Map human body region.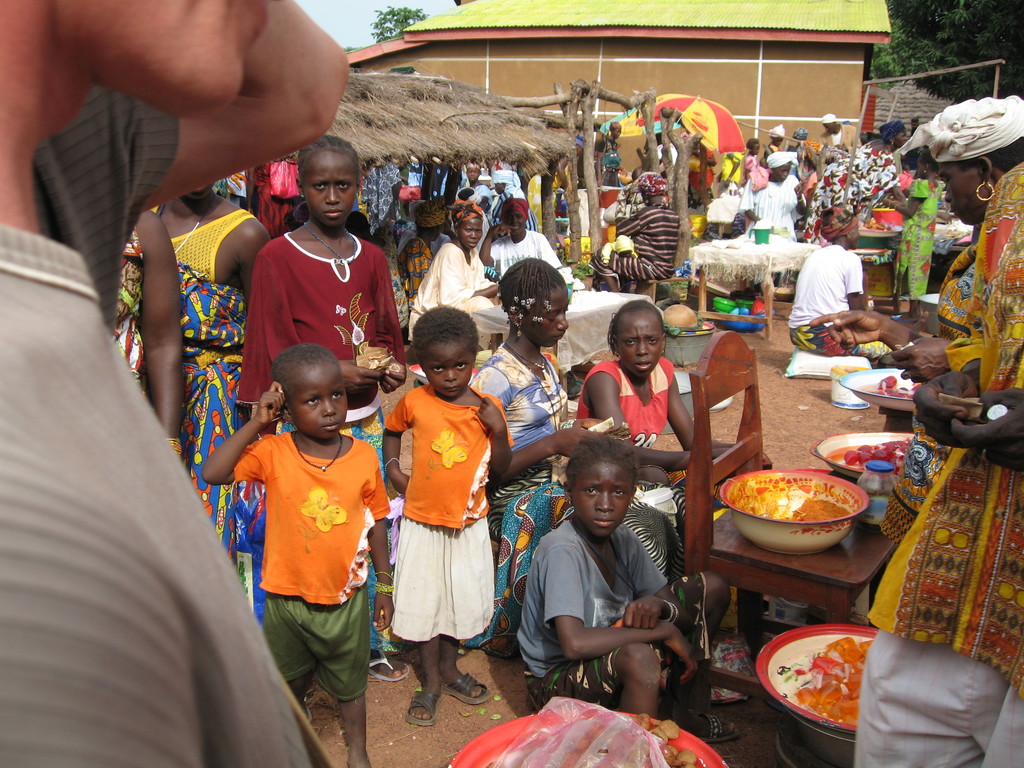
Mapped to (x1=739, y1=154, x2=759, y2=185).
